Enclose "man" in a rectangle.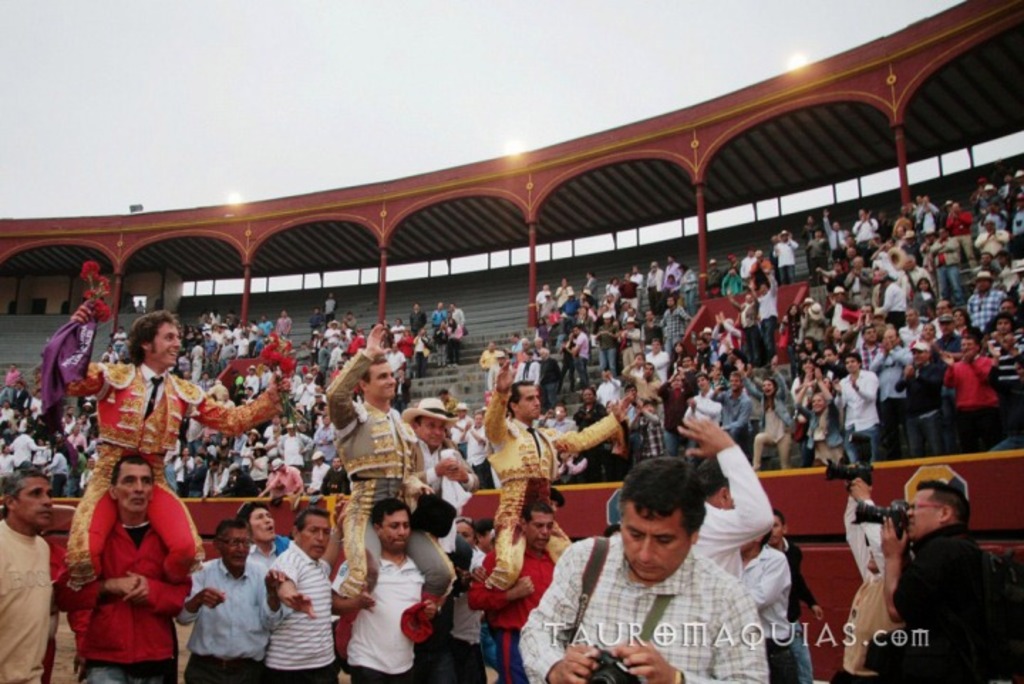
box=[858, 469, 1011, 678].
